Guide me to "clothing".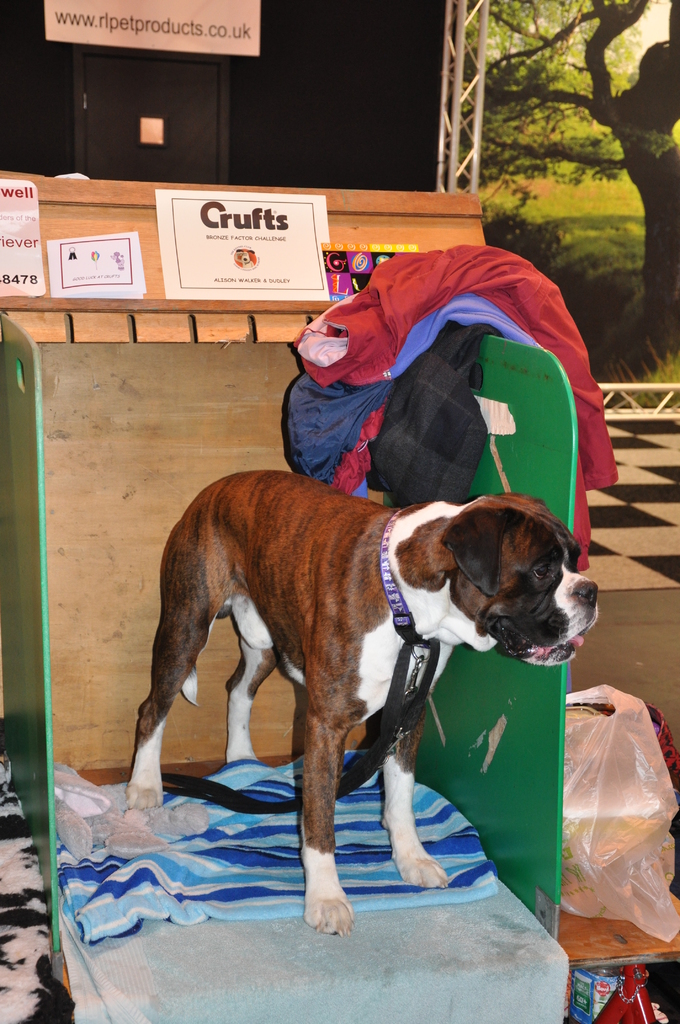
Guidance: crop(289, 241, 619, 567).
